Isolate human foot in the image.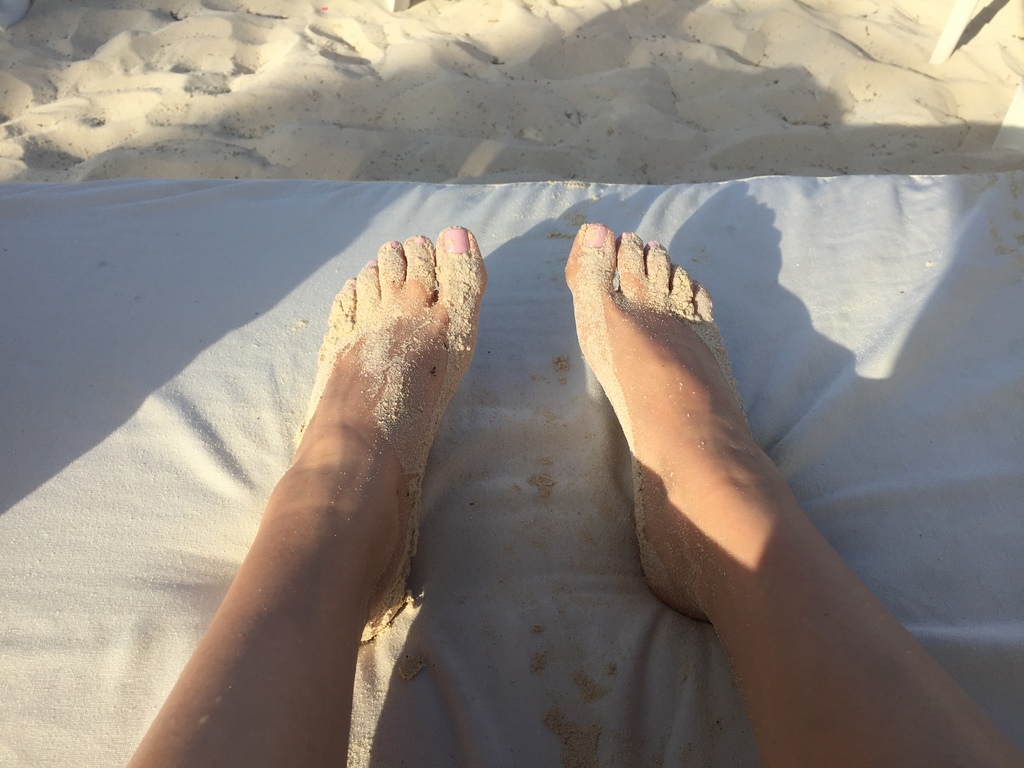
Isolated region: bbox=(564, 225, 781, 620).
